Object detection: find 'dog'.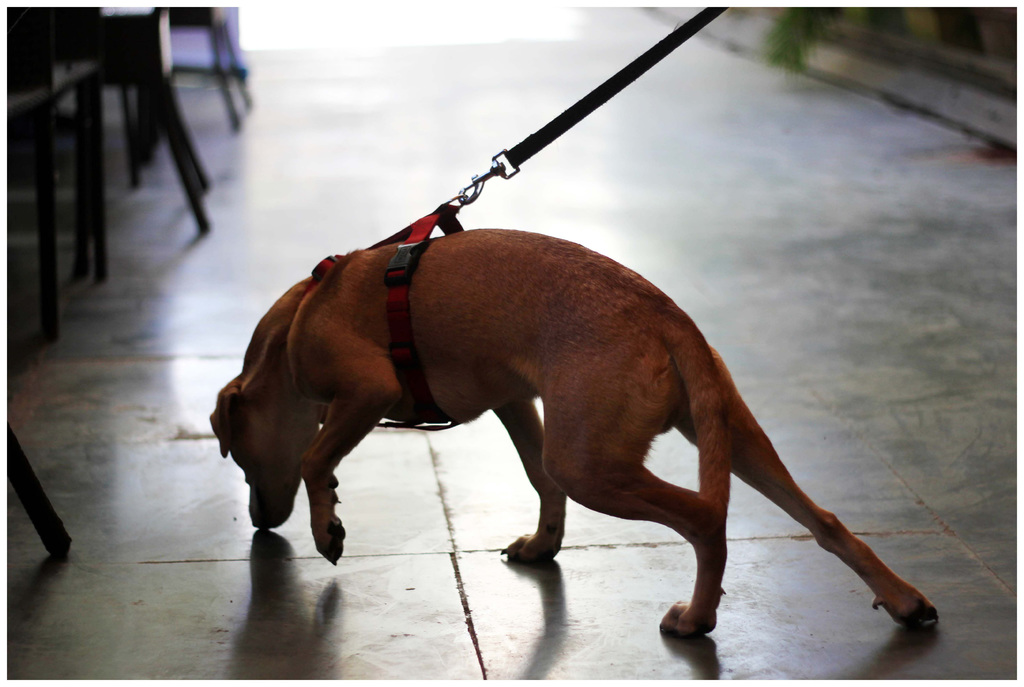
209 228 941 631.
